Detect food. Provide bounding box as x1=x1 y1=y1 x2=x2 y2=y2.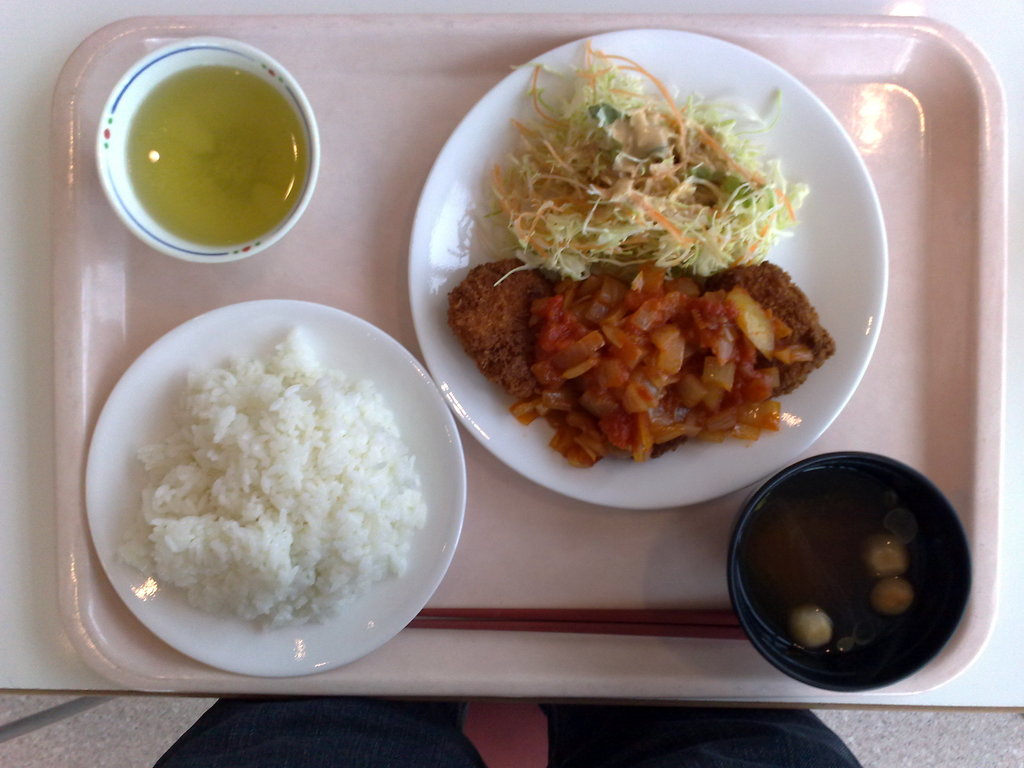
x1=868 y1=574 x2=916 y2=618.
